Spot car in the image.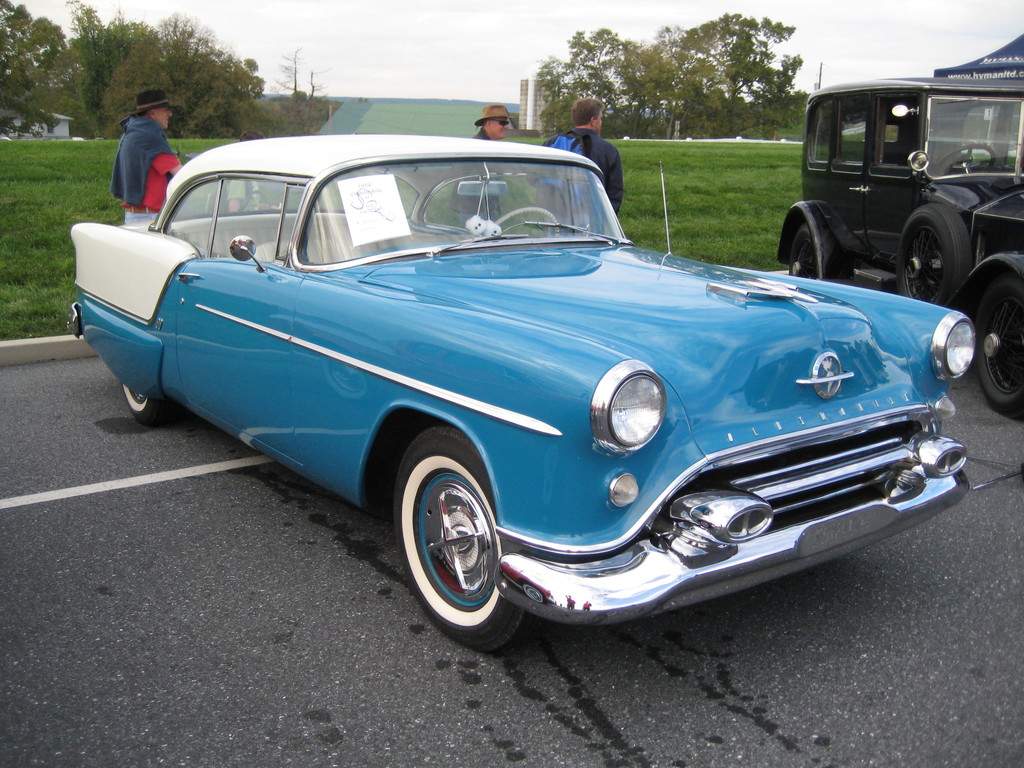
car found at 68:135:971:633.
